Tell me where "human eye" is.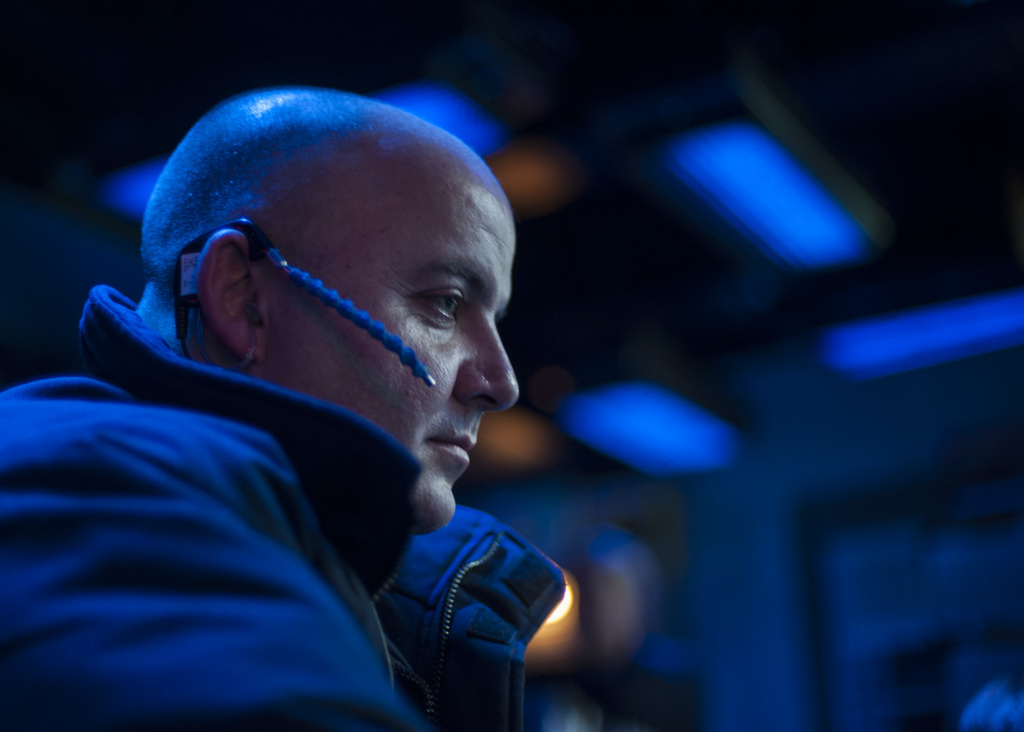
"human eye" is at left=393, top=270, right=479, bottom=348.
